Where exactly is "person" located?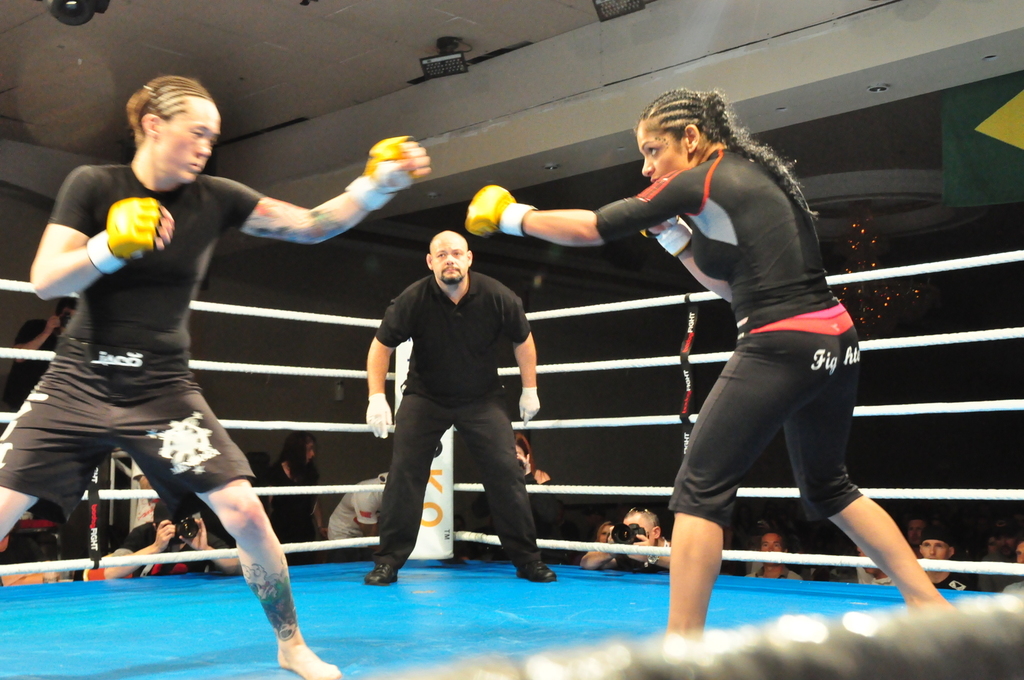
Its bounding box is [465, 87, 954, 635].
